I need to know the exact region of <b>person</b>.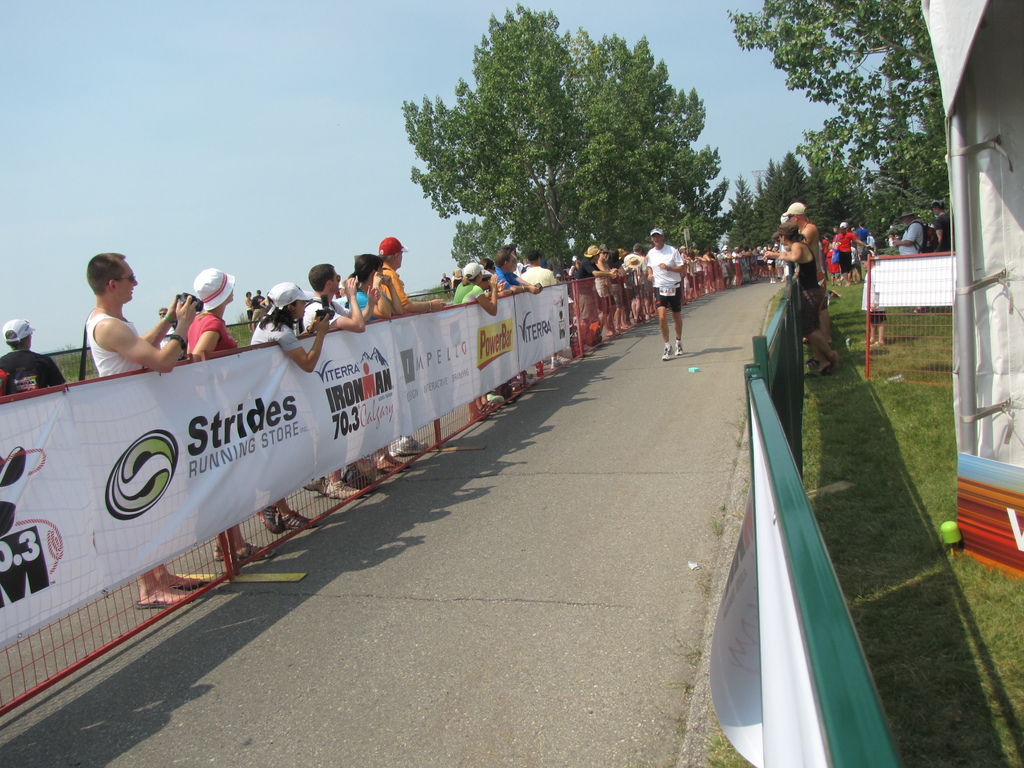
Region: <box>184,262,316,563</box>.
